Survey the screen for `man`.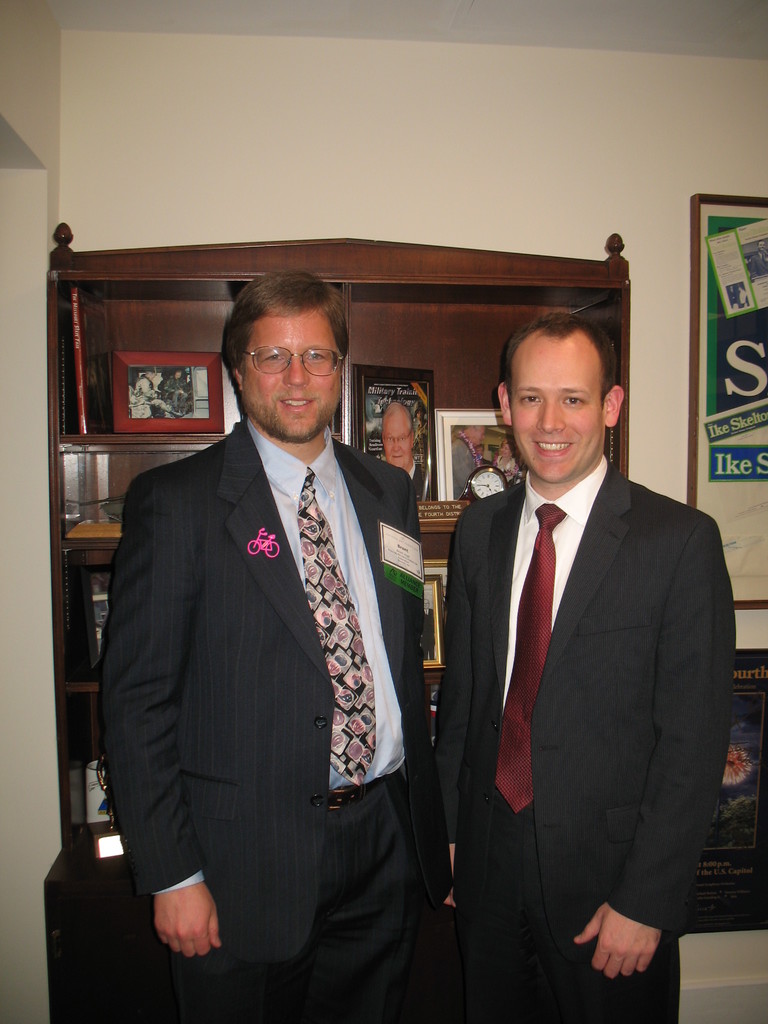
Survey found: rect(431, 309, 739, 1023).
